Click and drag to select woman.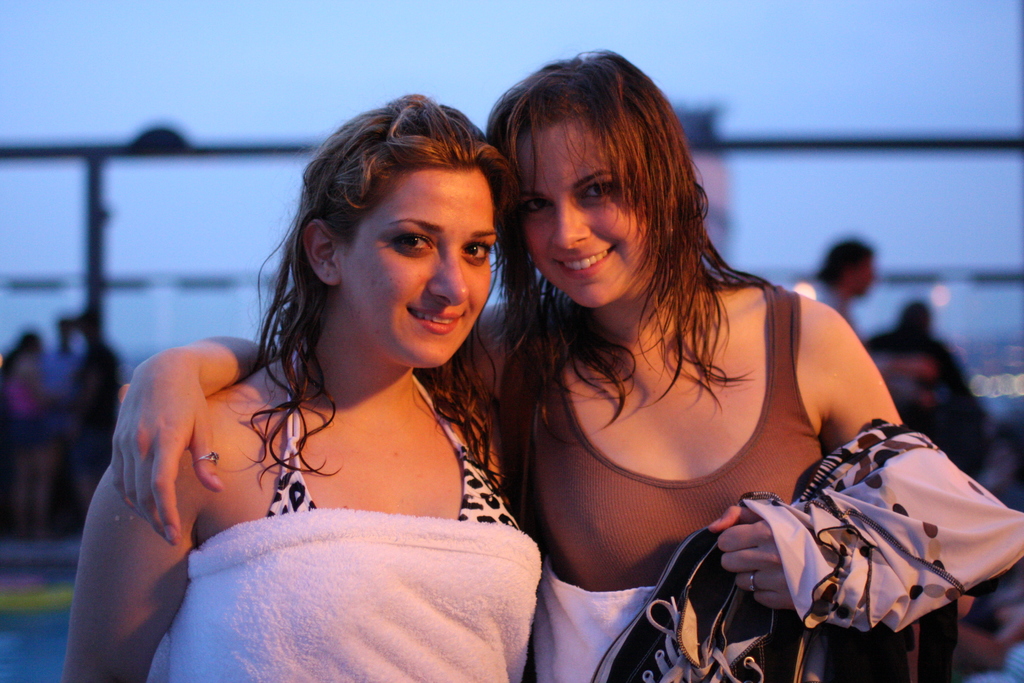
Selection: (x1=105, y1=43, x2=915, y2=682).
